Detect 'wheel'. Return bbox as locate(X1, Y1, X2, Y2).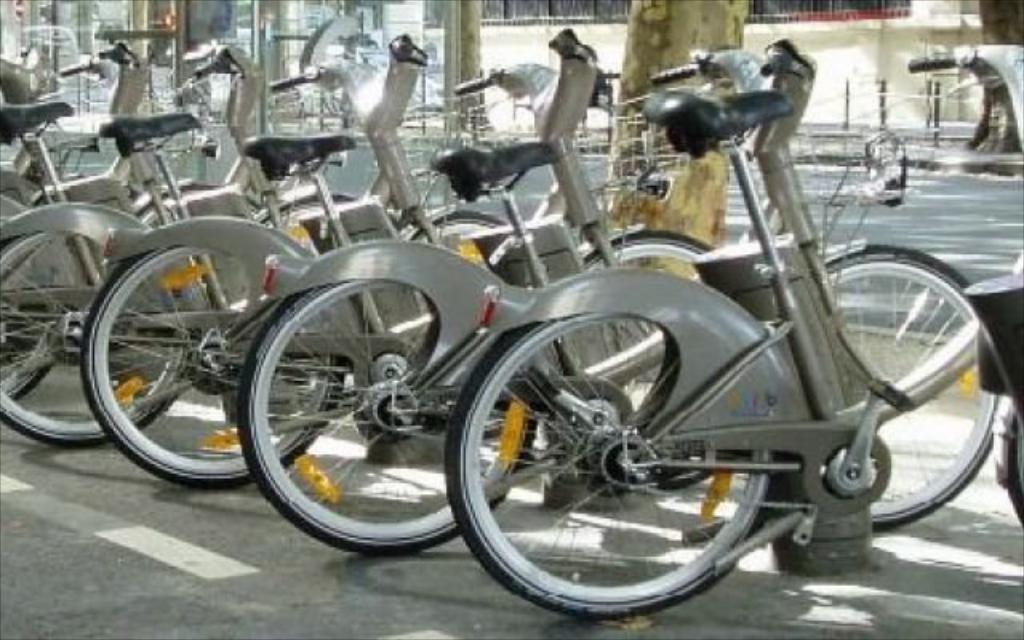
locate(579, 216, 731, 384).
